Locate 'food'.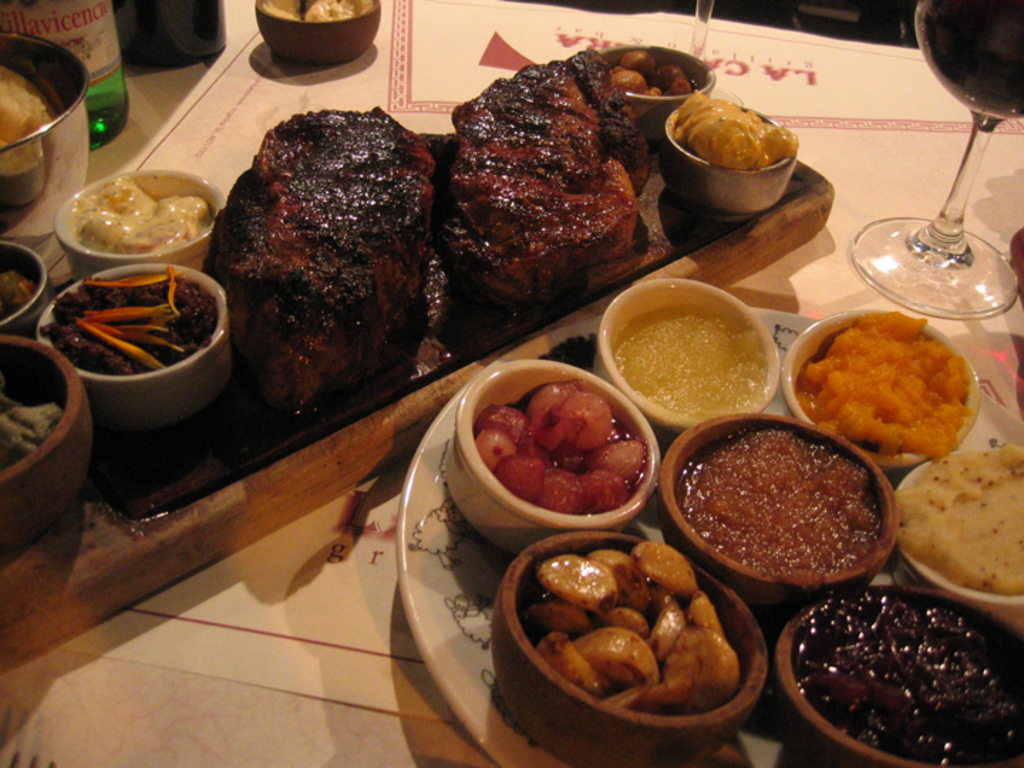
Bounding box: region(259, 0, 378, 17).
